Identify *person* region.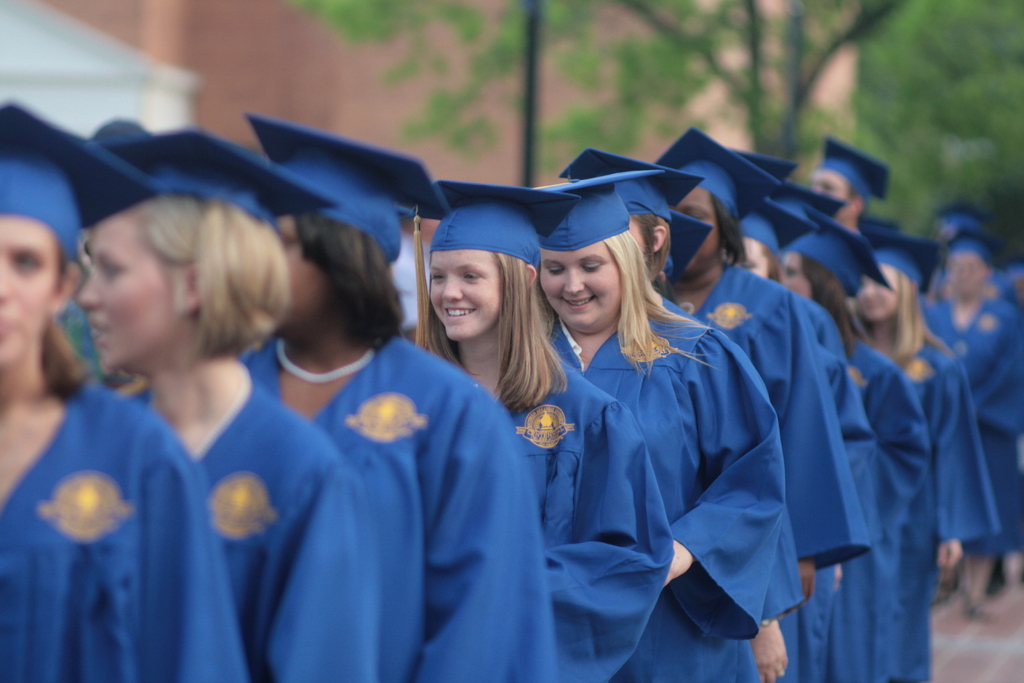
Region: box=[20, 142, 328, 680].
